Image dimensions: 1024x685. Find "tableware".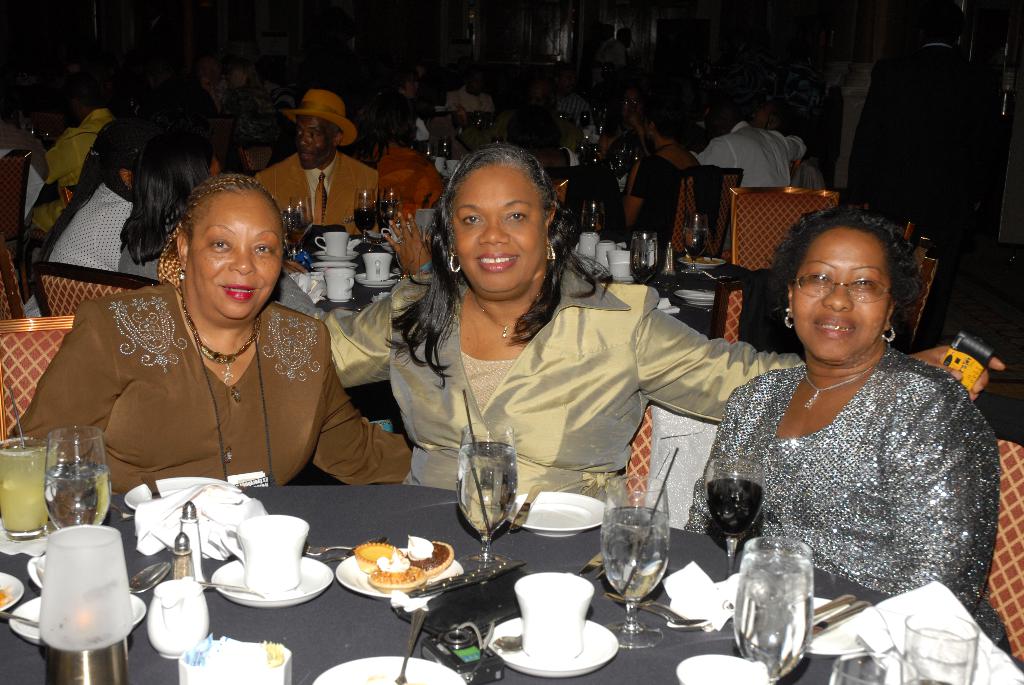
35,427,118,535.
